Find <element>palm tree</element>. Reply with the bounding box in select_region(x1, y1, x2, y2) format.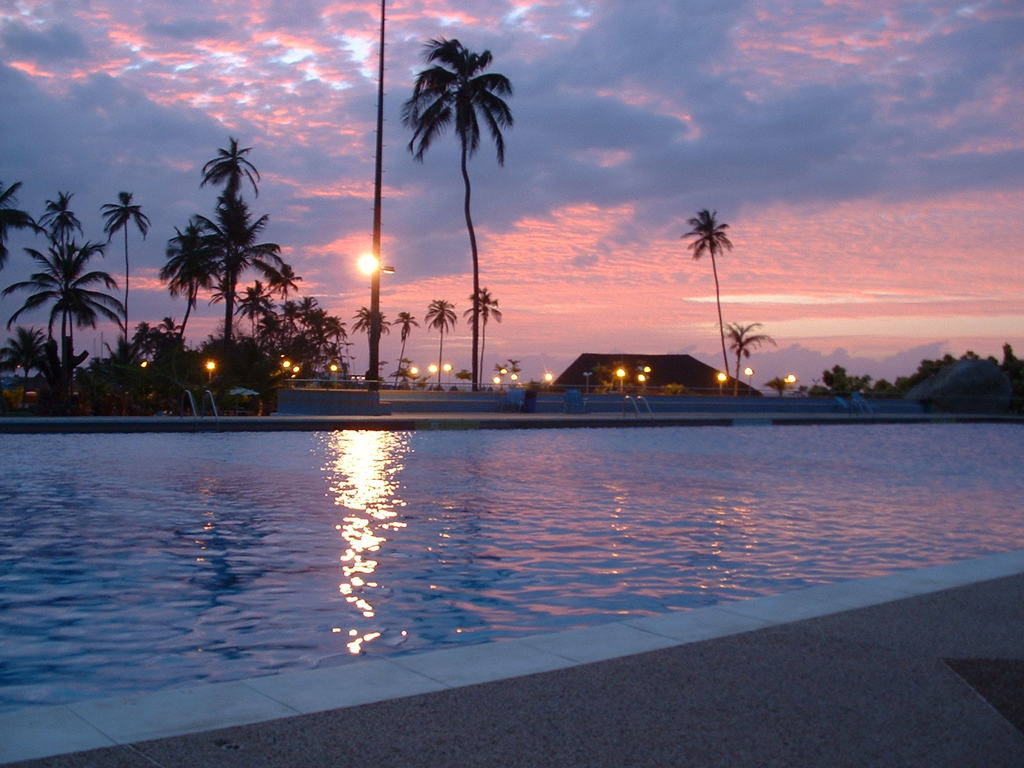
select_region(493, 351, 511, 383).
